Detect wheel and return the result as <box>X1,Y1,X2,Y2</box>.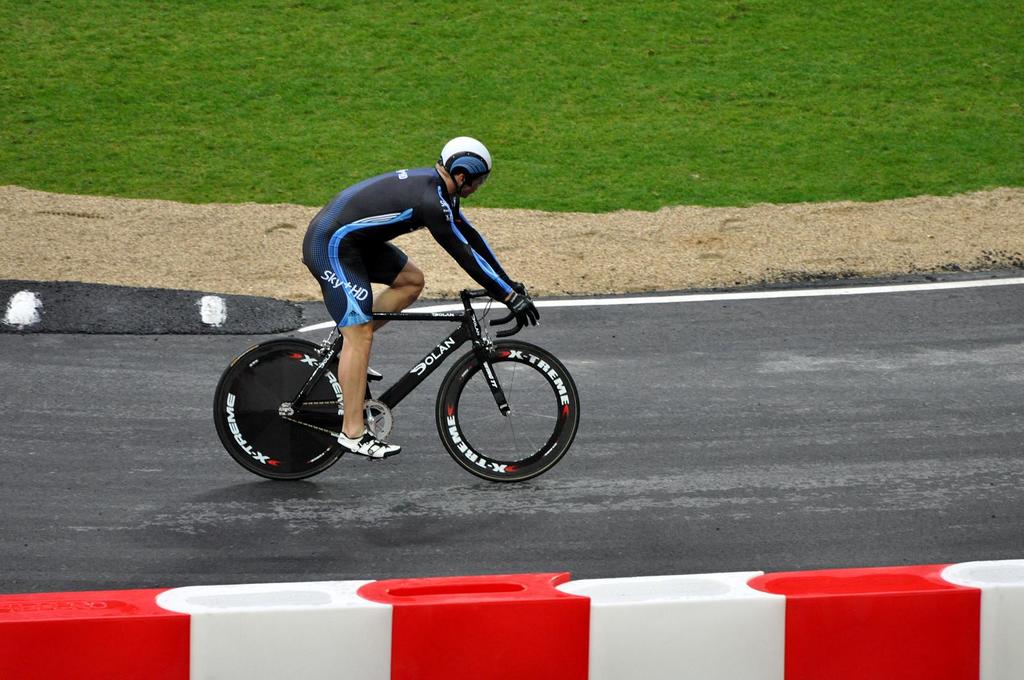
<box>214,333,354,486</box>.
